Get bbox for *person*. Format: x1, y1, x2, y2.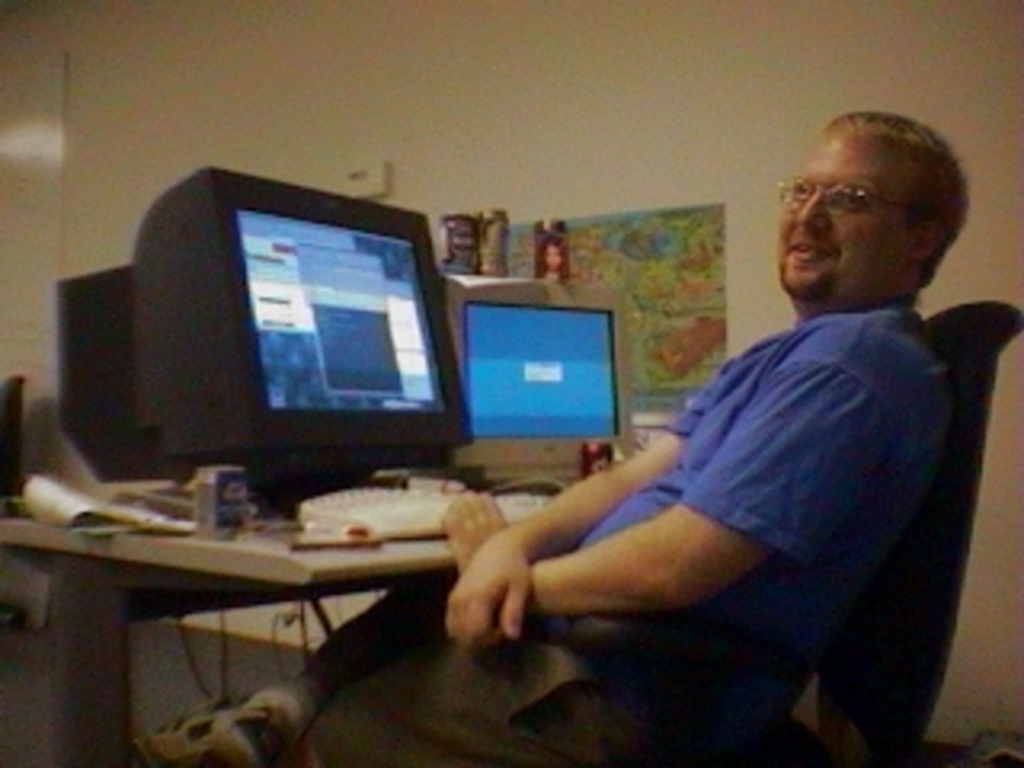
275, 99, 902, 736.
